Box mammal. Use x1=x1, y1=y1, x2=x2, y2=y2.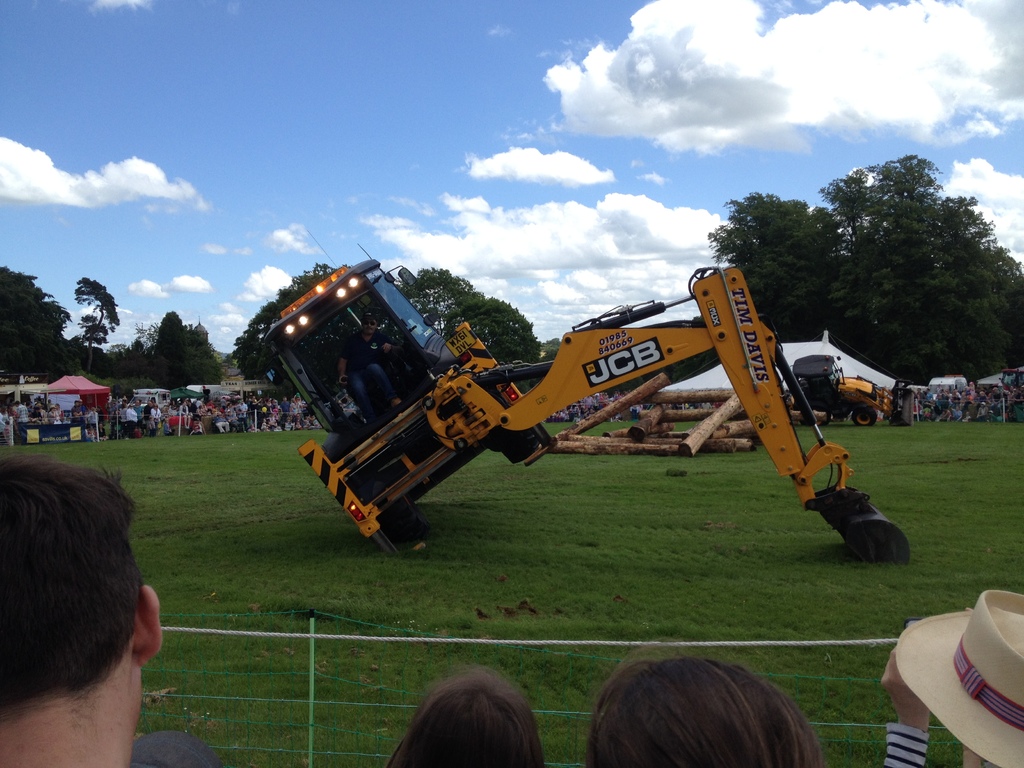
x1=0, y1=451, x2=227, y2=767.
